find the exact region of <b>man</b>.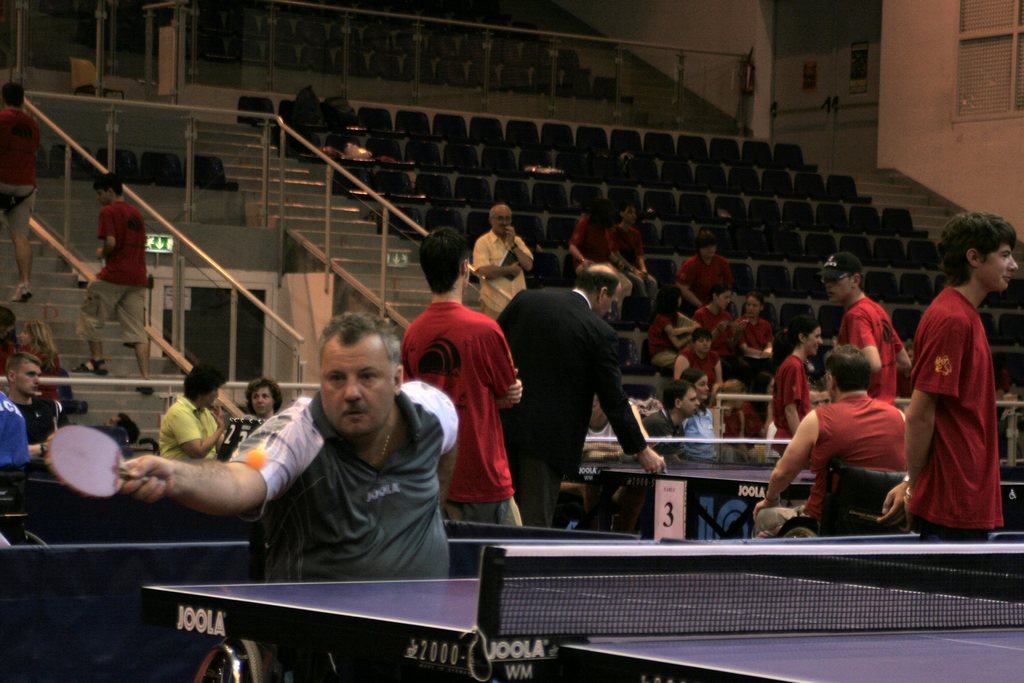
Exact region: crop(116, 309, 465, 583).
